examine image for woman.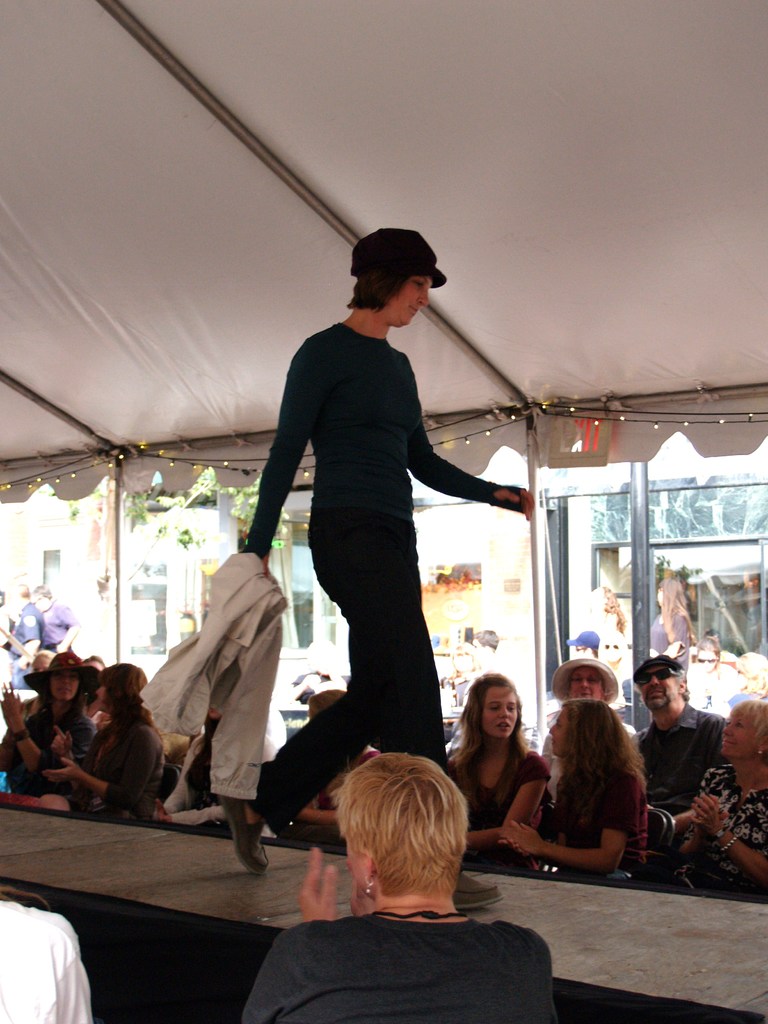
Examination result: rect(693, 640, 732, 684).
